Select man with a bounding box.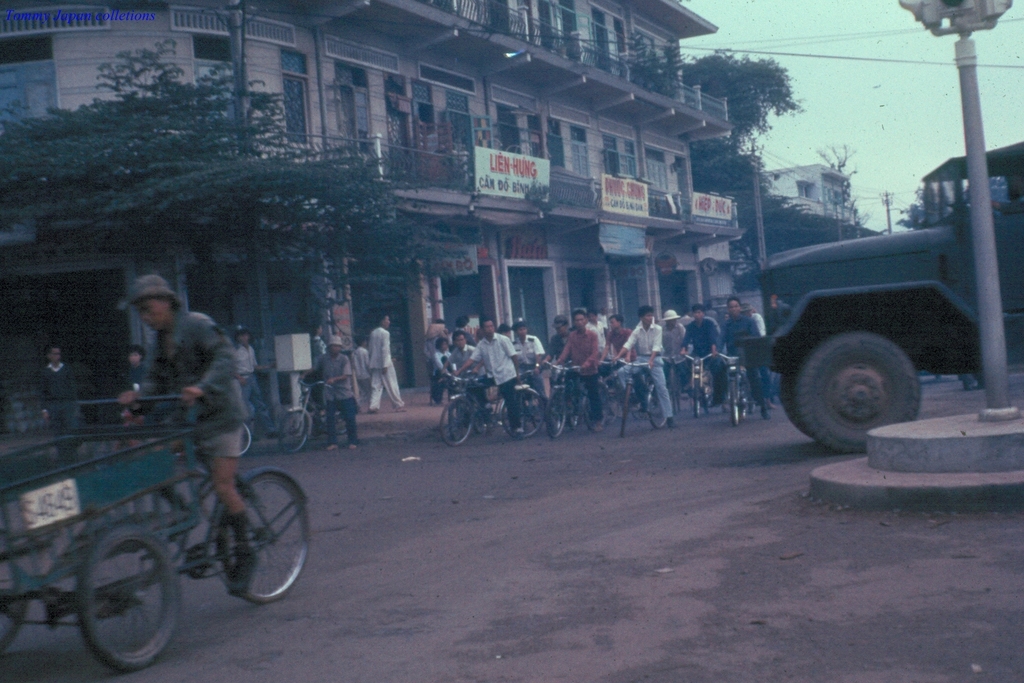
<region>681, 301, 728, 412</region>.
